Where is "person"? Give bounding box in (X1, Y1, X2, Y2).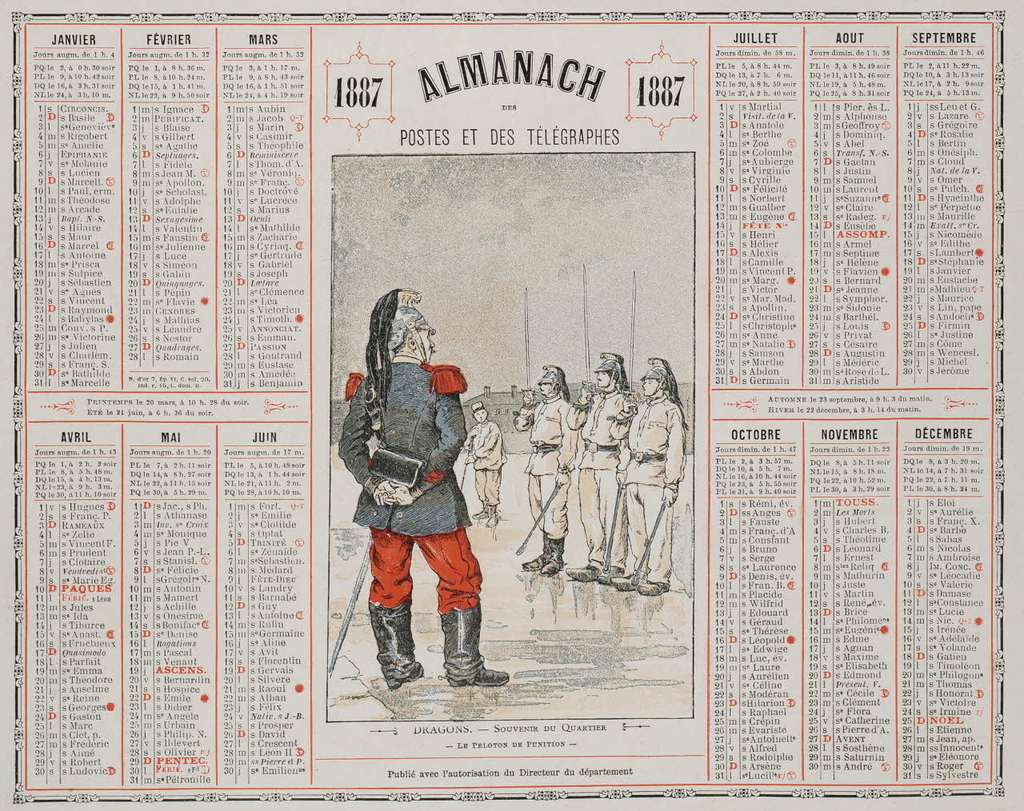
(614, 355, 689, 597).
